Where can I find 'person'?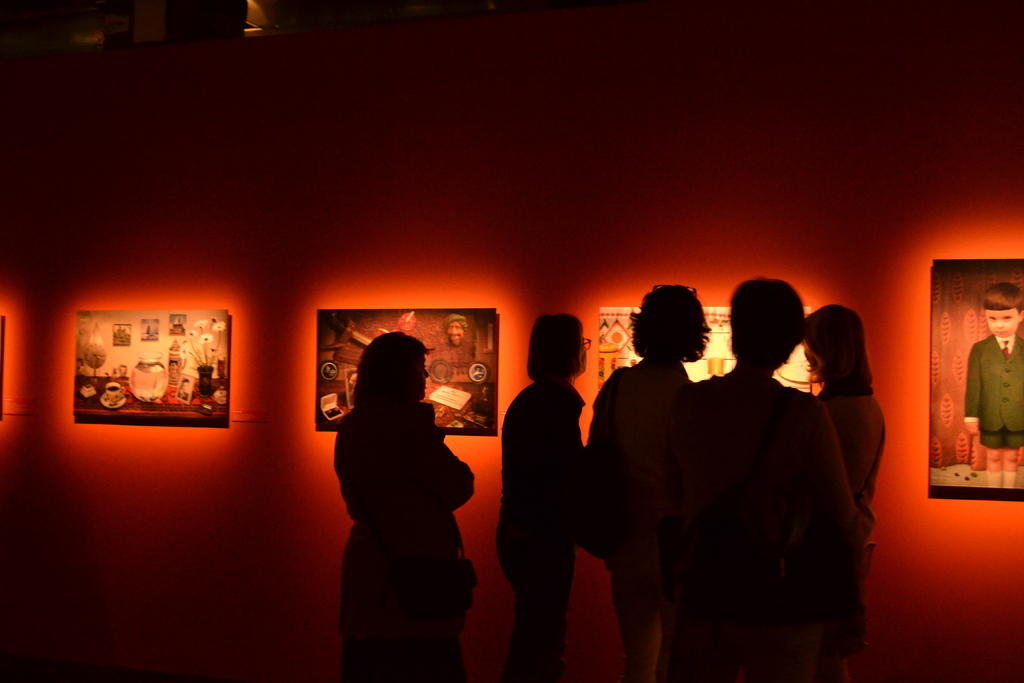
You can find it at rect(493, 305, 591, 682).
